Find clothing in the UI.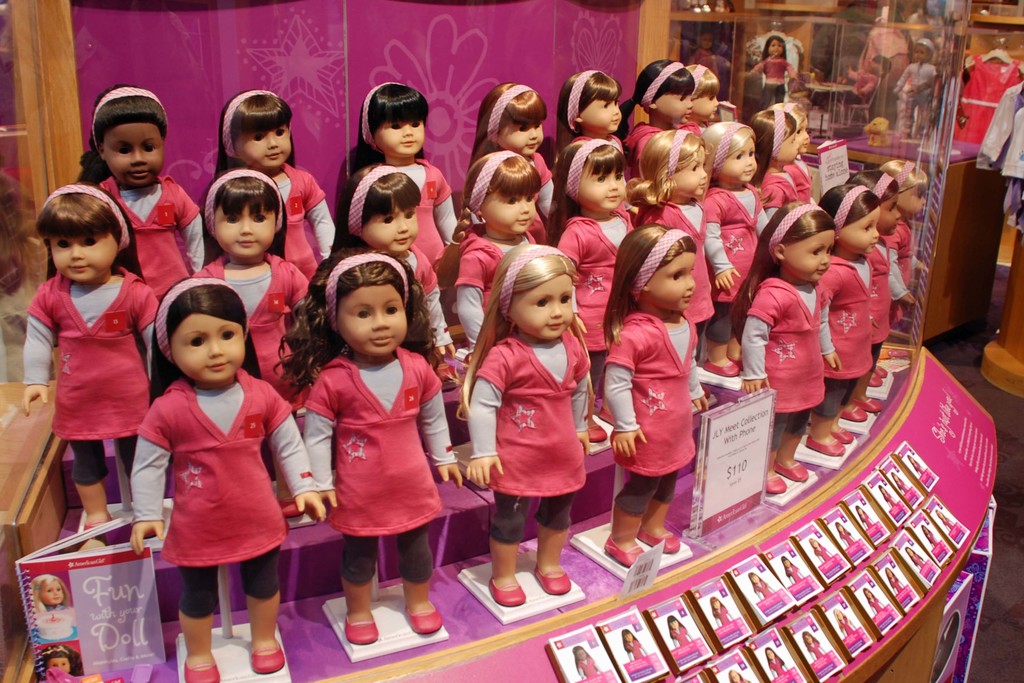
UI element at crop(578, 659, 598, 675).
